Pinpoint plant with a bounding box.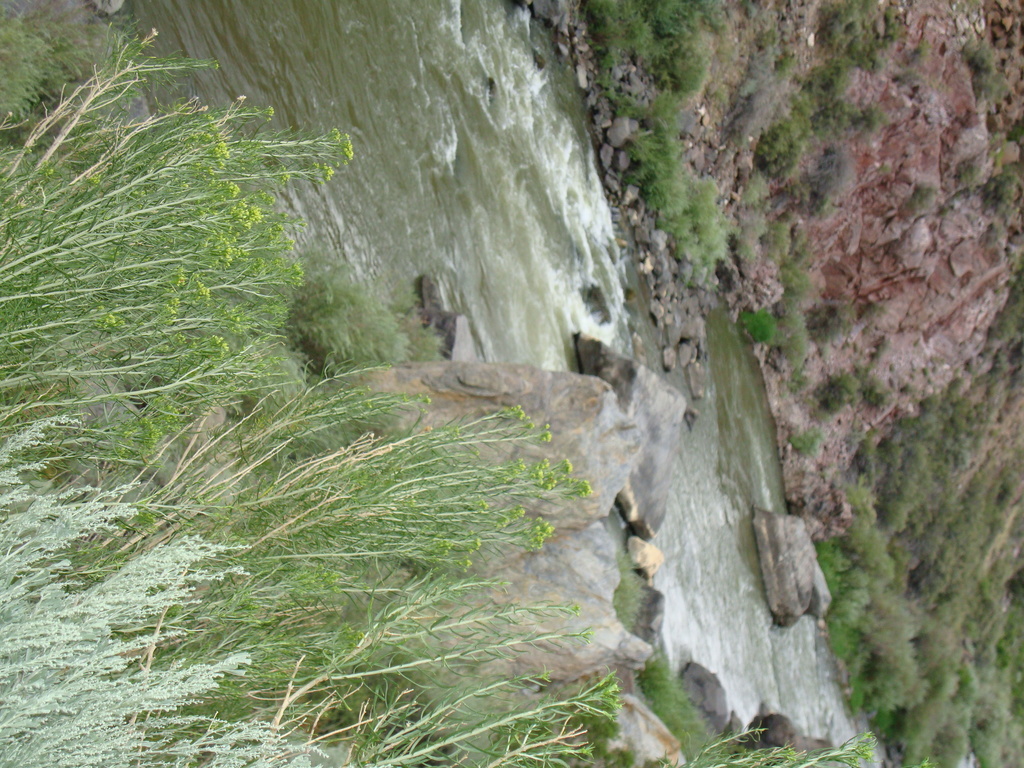
<box>792,223,809,253</box>.
